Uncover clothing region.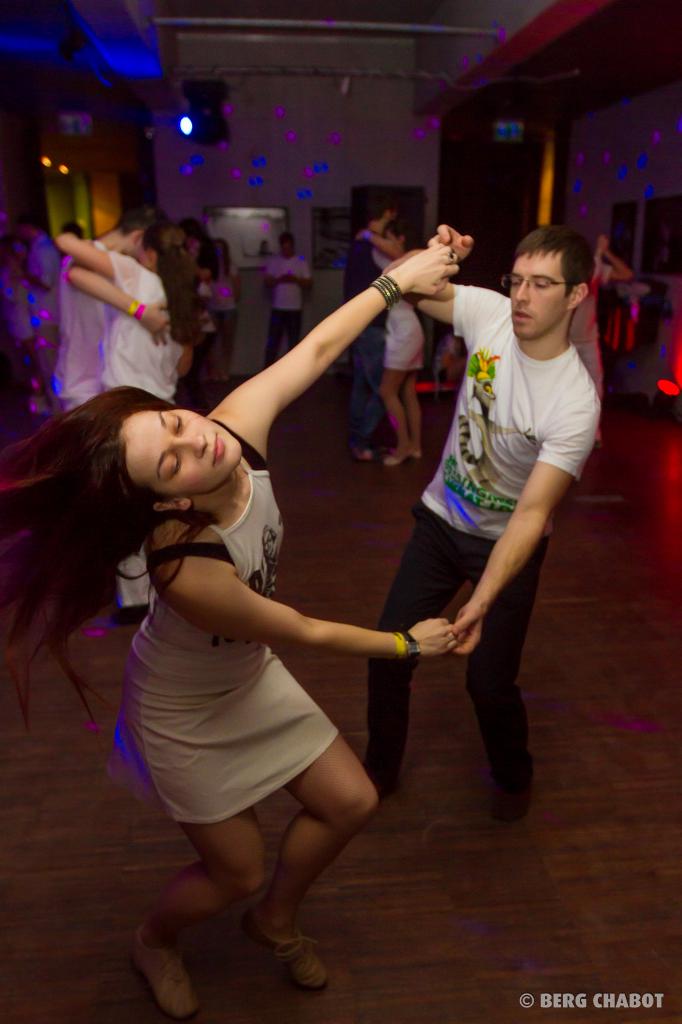
Uncovered: select_region(567, 246, 623, 394).
